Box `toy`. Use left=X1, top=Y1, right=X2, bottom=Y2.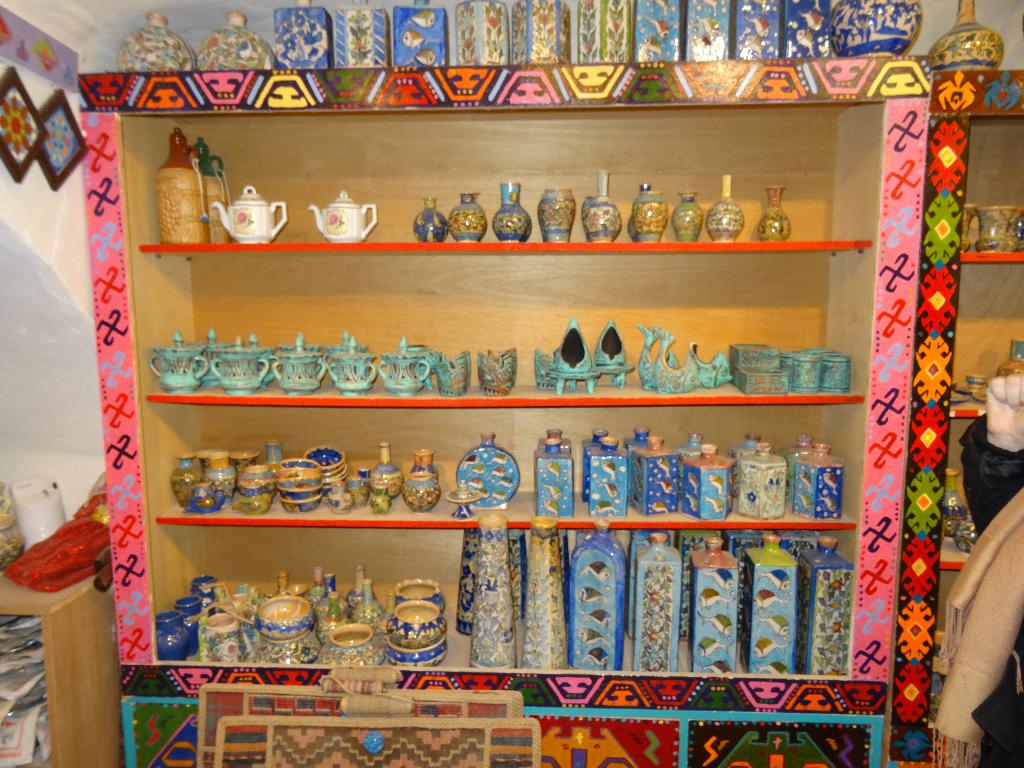
left=149, top=329, right=212, bottom=394.
